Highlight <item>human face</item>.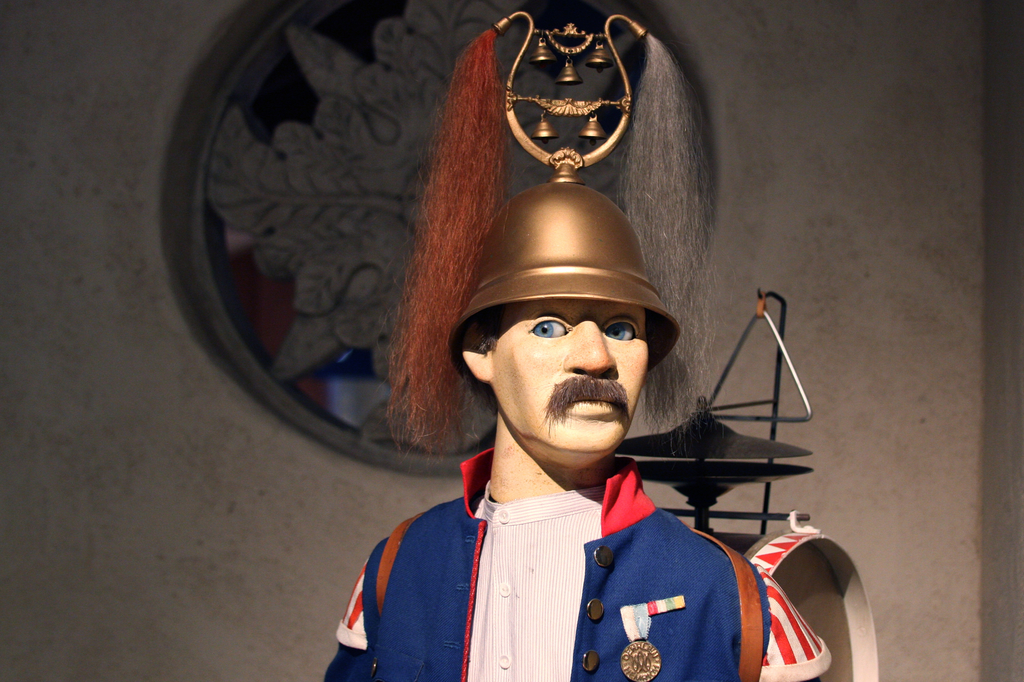
Highlighted region: box(481, 296, 648, 454).
